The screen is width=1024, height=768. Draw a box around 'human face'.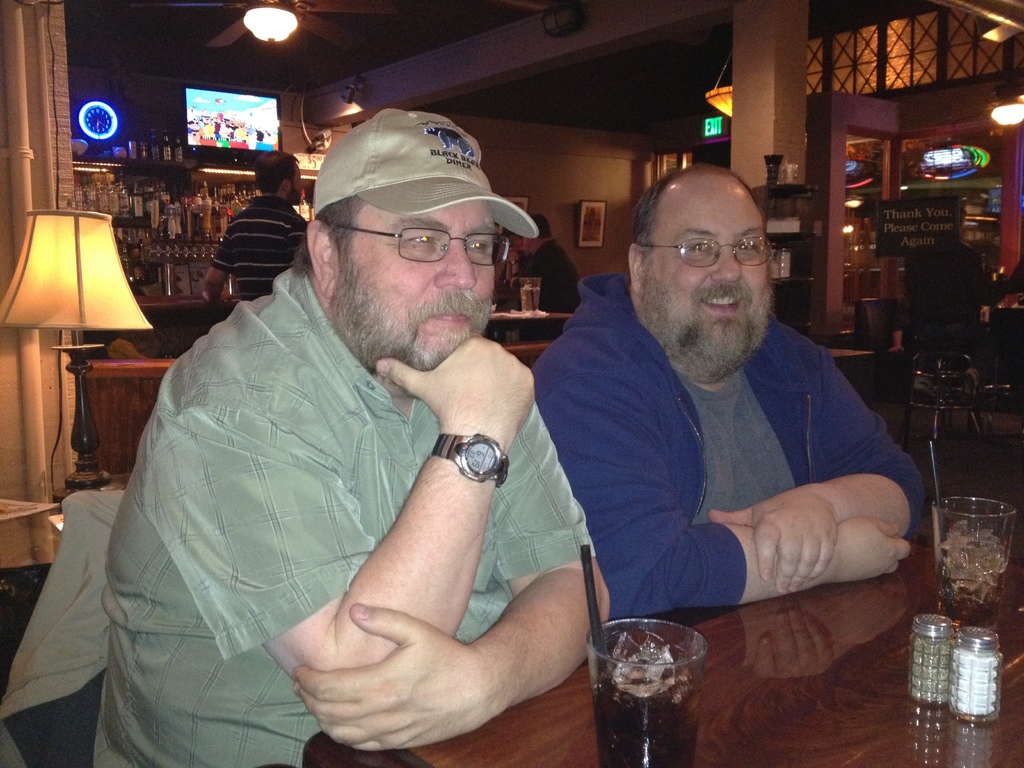
Rect(646, 172, 771, 365).
